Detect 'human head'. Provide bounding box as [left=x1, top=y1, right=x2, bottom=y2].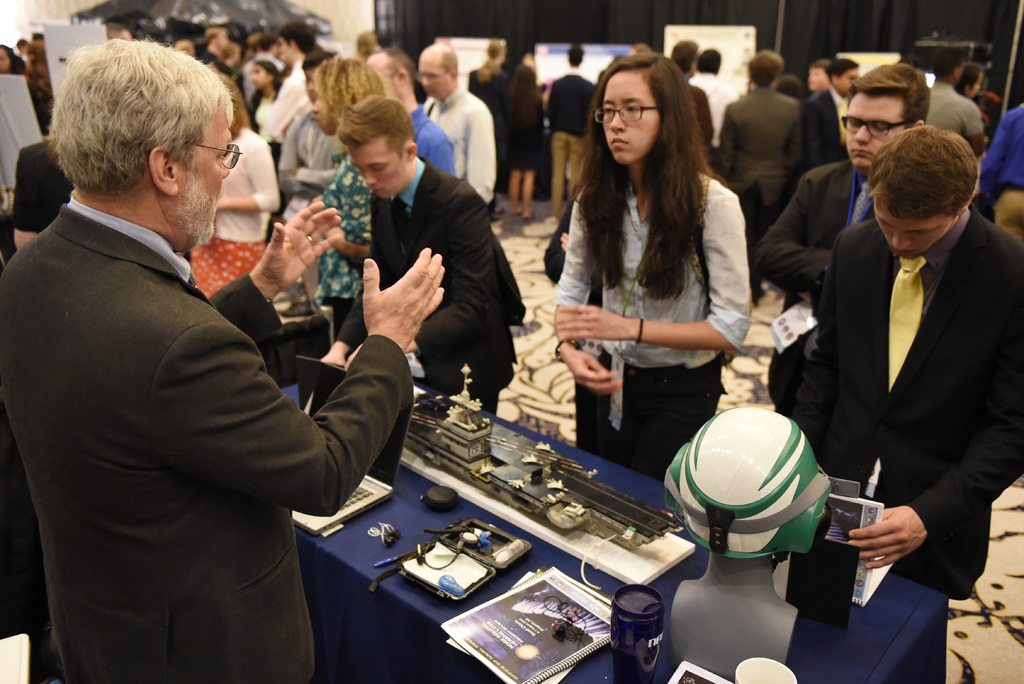
[left=694, top=48, right=721, bottom=76].
